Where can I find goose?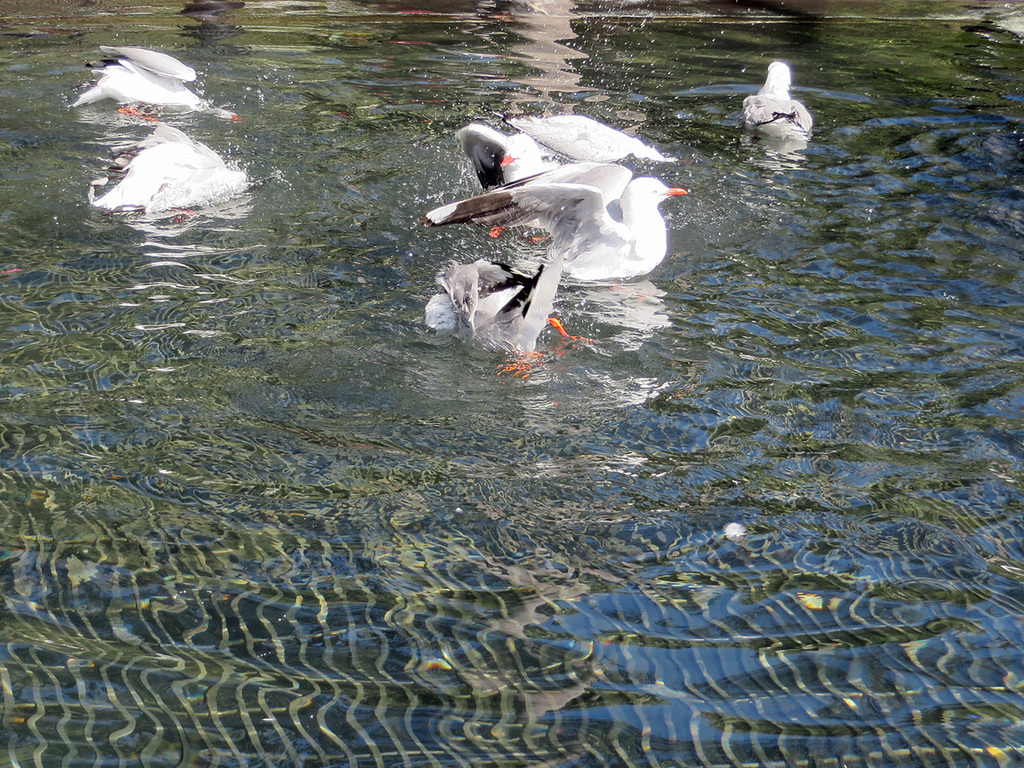
You can find it at BBox(84, 125, 258, 212).
